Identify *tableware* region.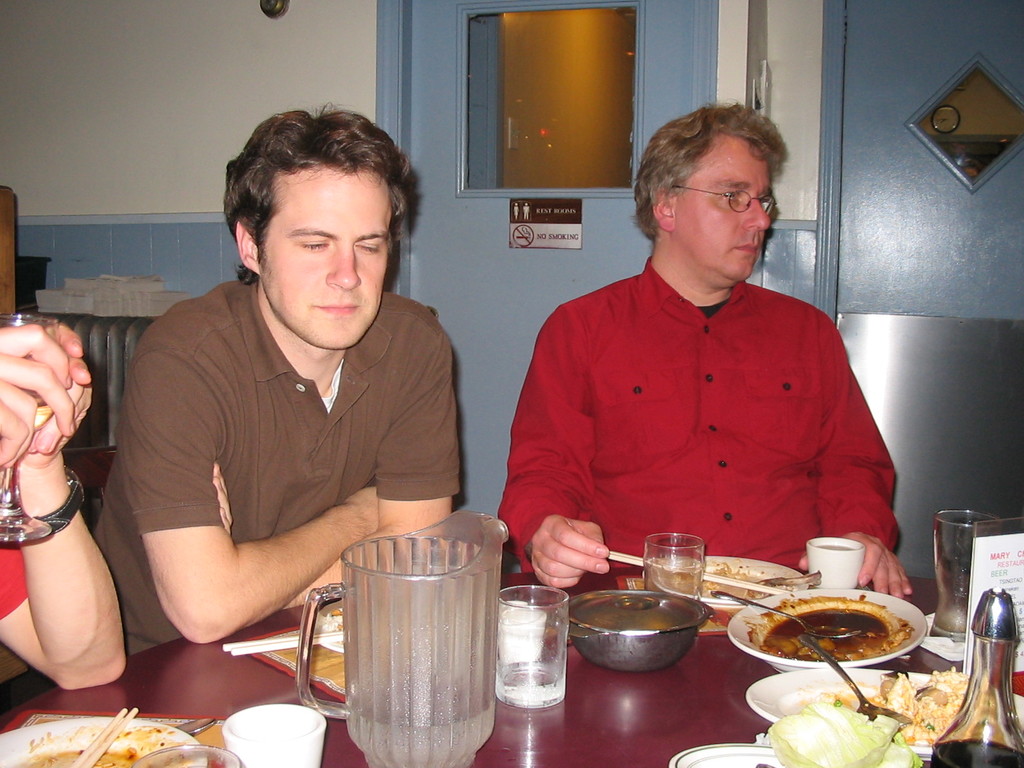
Region: 745,664,1023,758.
